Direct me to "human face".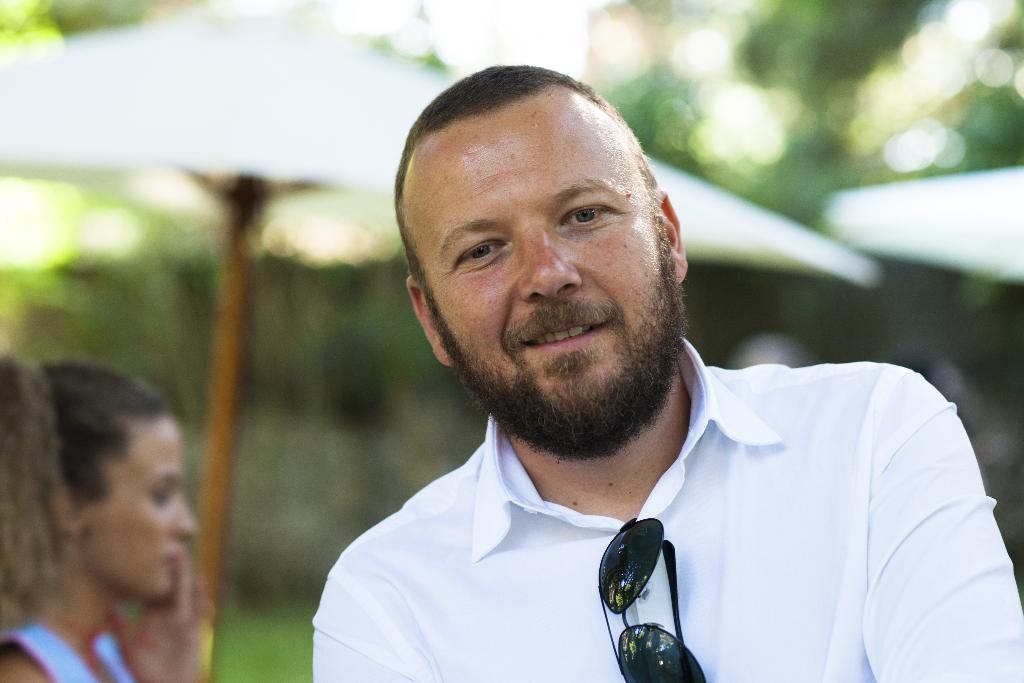
Direction: (84,411,195,600).
